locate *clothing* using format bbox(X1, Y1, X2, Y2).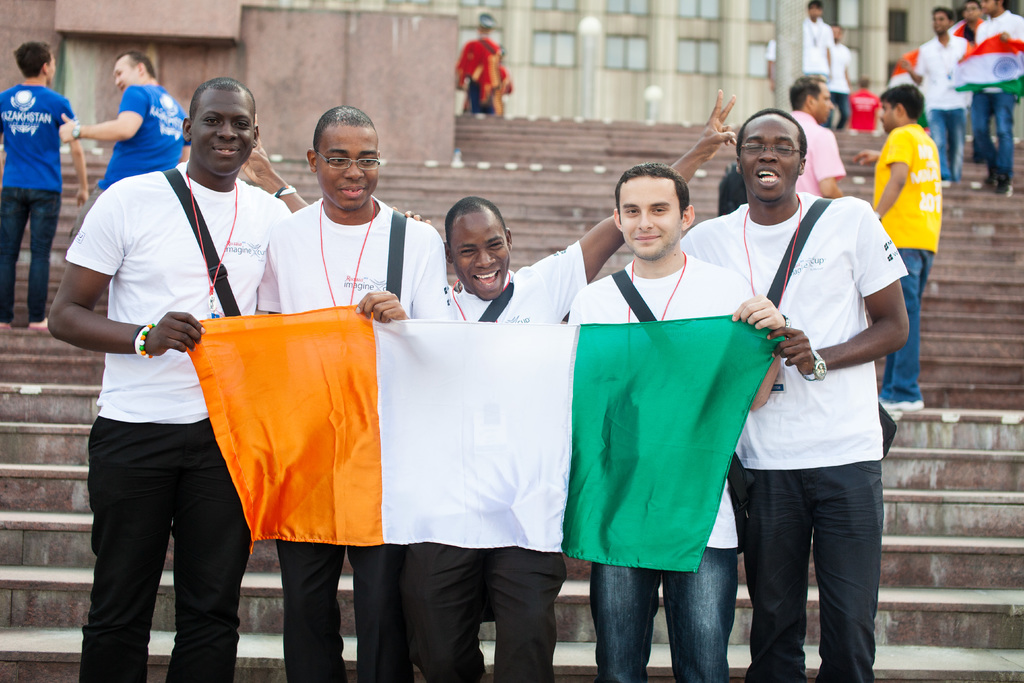
bbox(0, 78, 69, 323).
